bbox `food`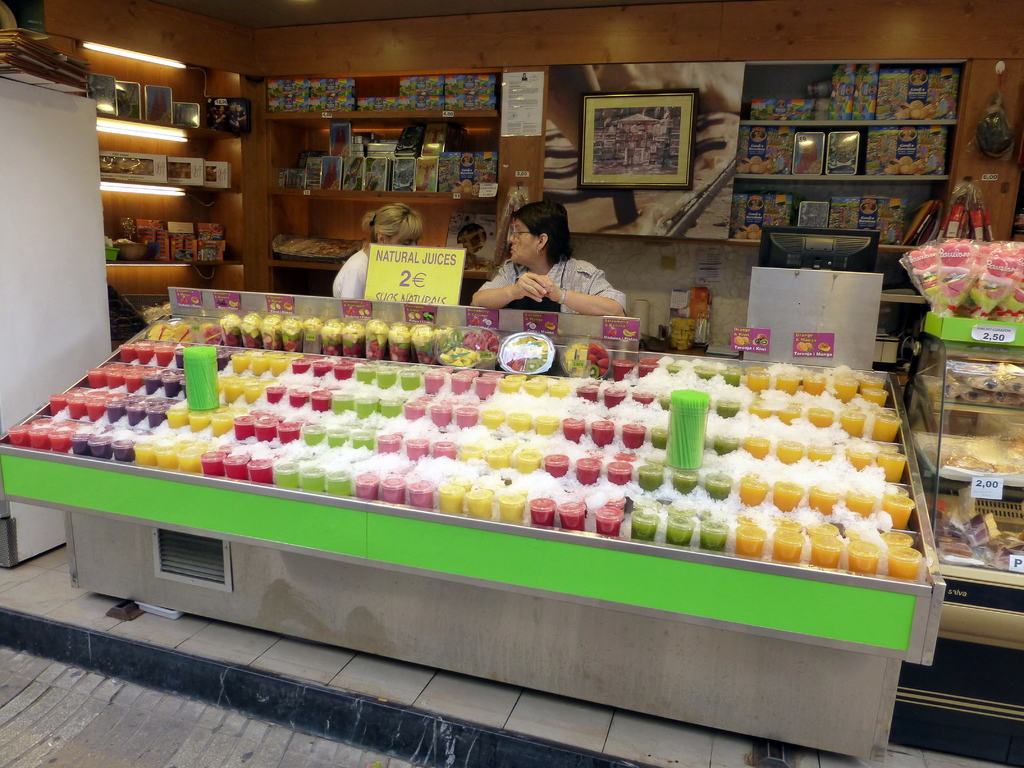
(left=620, top=325, right=636, bottom=339)
